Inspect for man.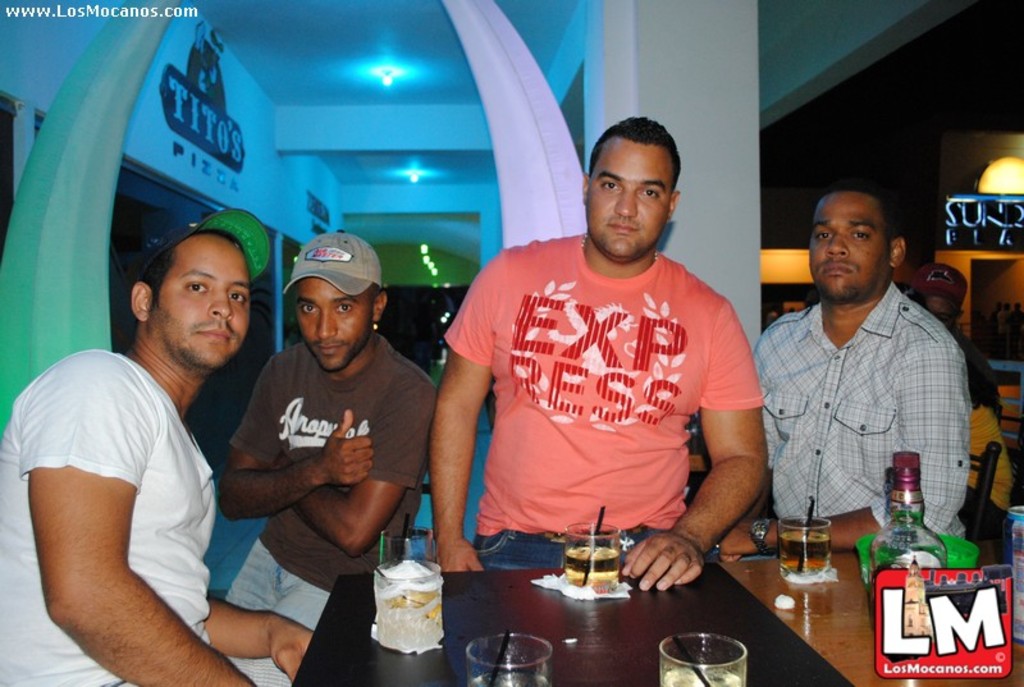
Inspection: l=424, t=115, r=772, b=592.
